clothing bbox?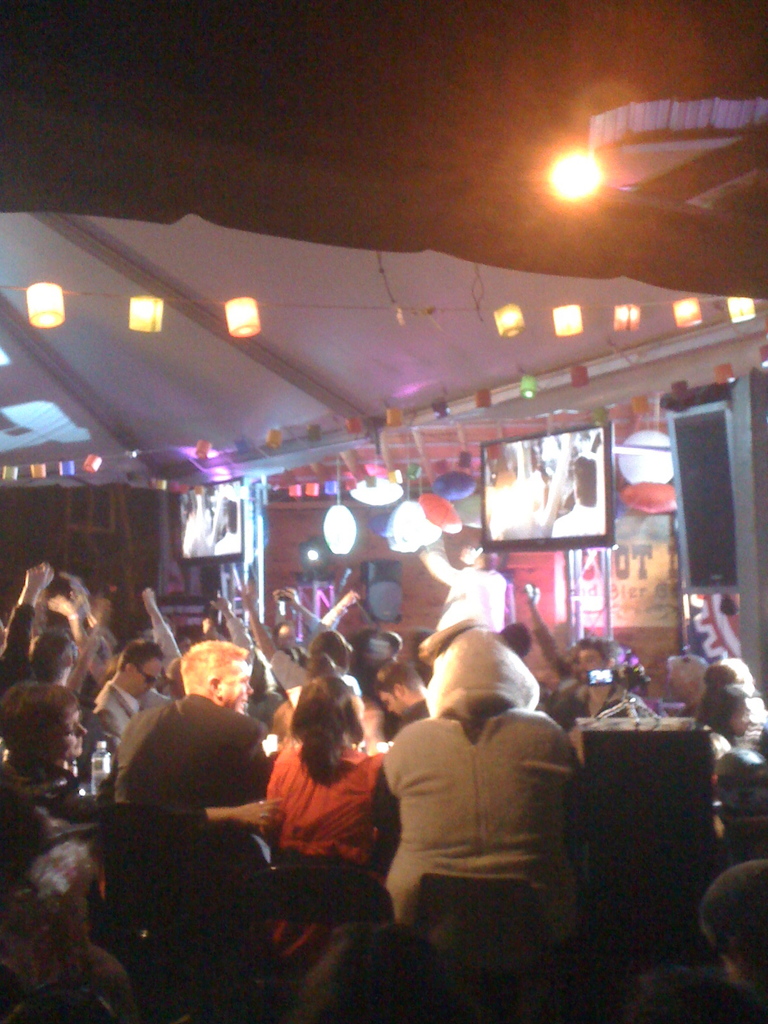
545/668/646/732
